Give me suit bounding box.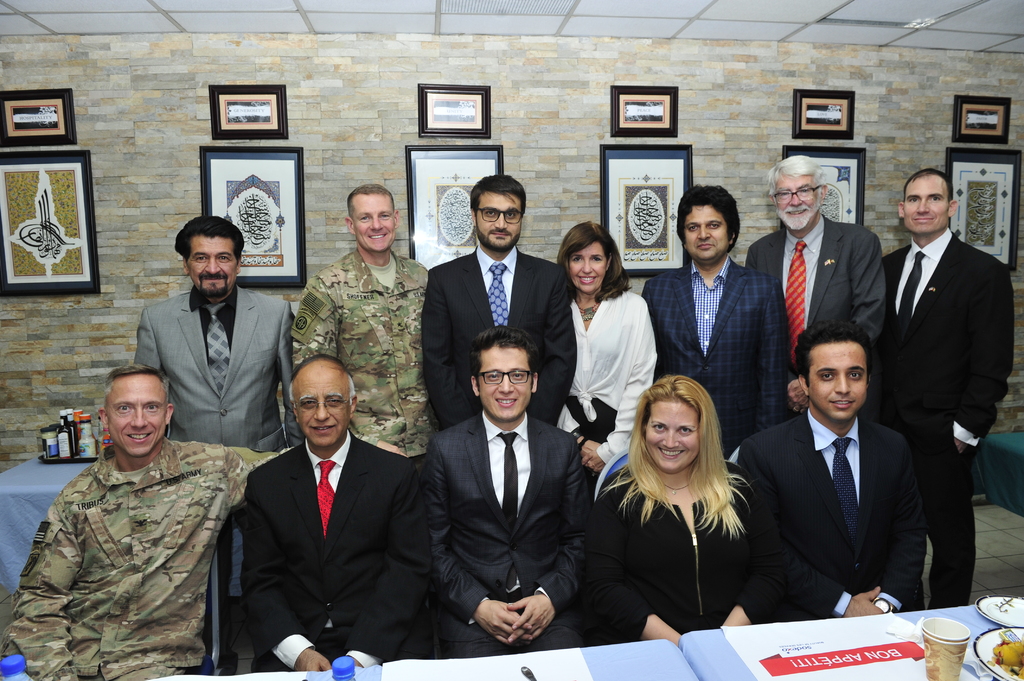
419/241/577/431.
